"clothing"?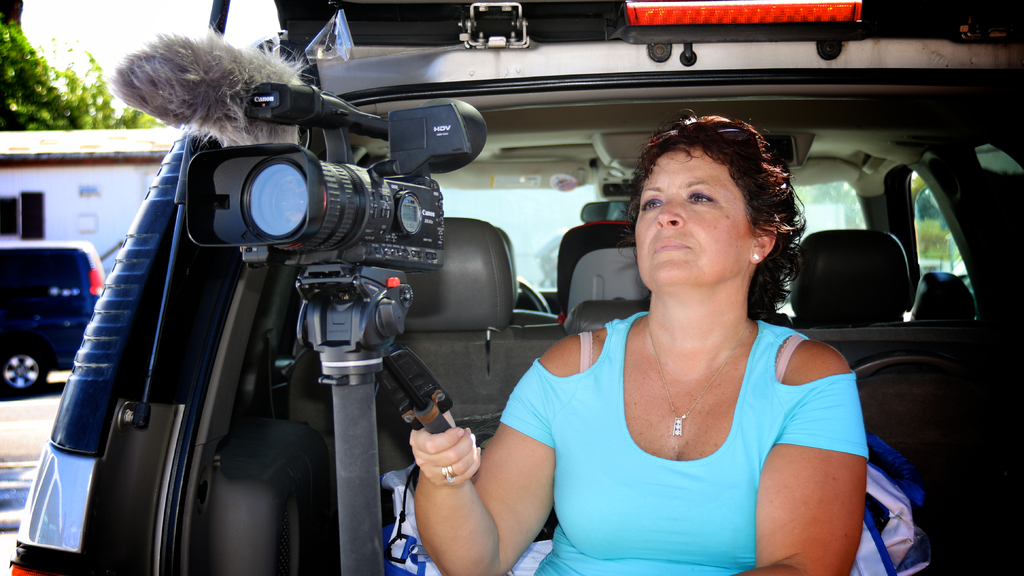
rect(542, 281, 845, 552)
